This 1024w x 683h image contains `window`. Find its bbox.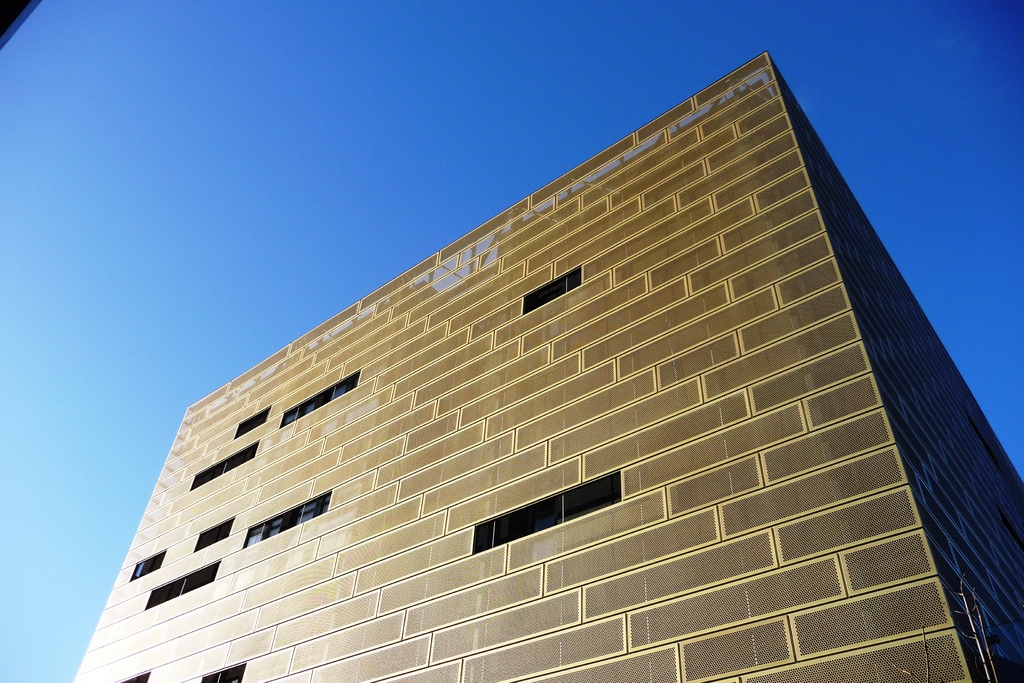
130,548,166,583.
